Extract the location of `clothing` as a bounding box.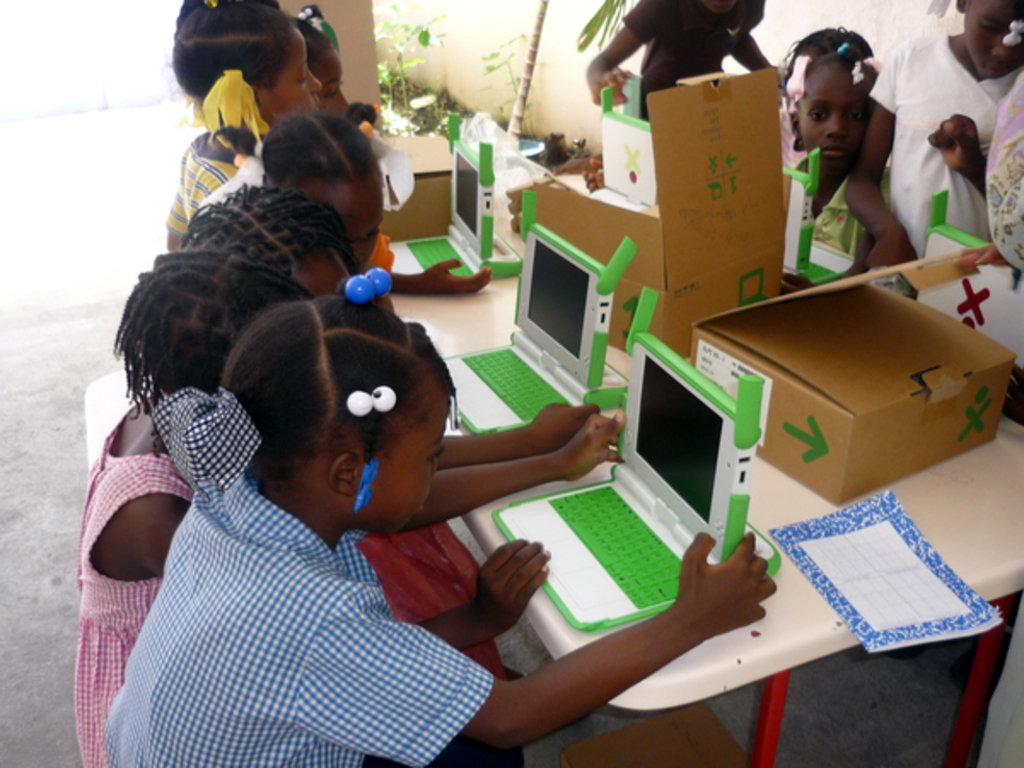
locate(862, 26, 1009, 261).
